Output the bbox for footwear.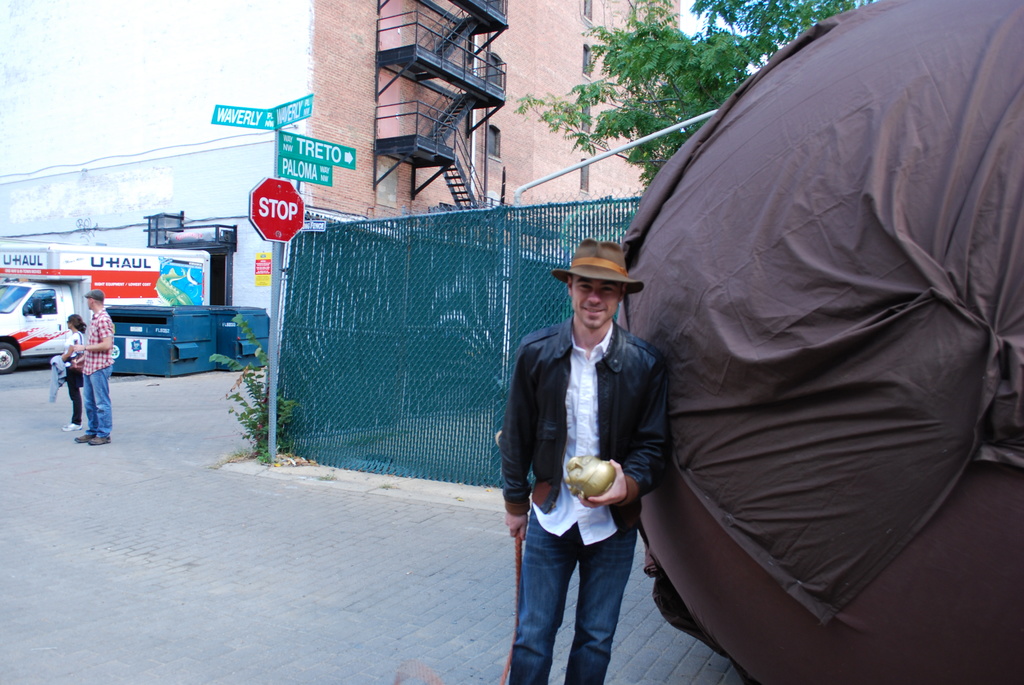
detection(62, 421, 84, 431).
